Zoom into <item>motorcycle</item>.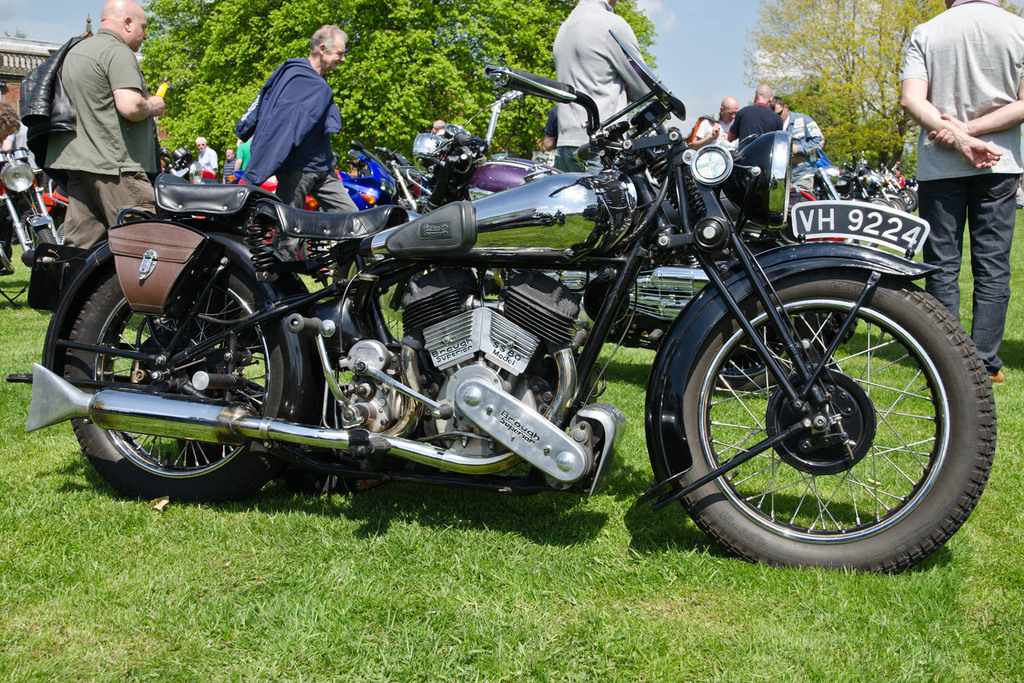
Zoom target: region(788, 129, 846, 196).
